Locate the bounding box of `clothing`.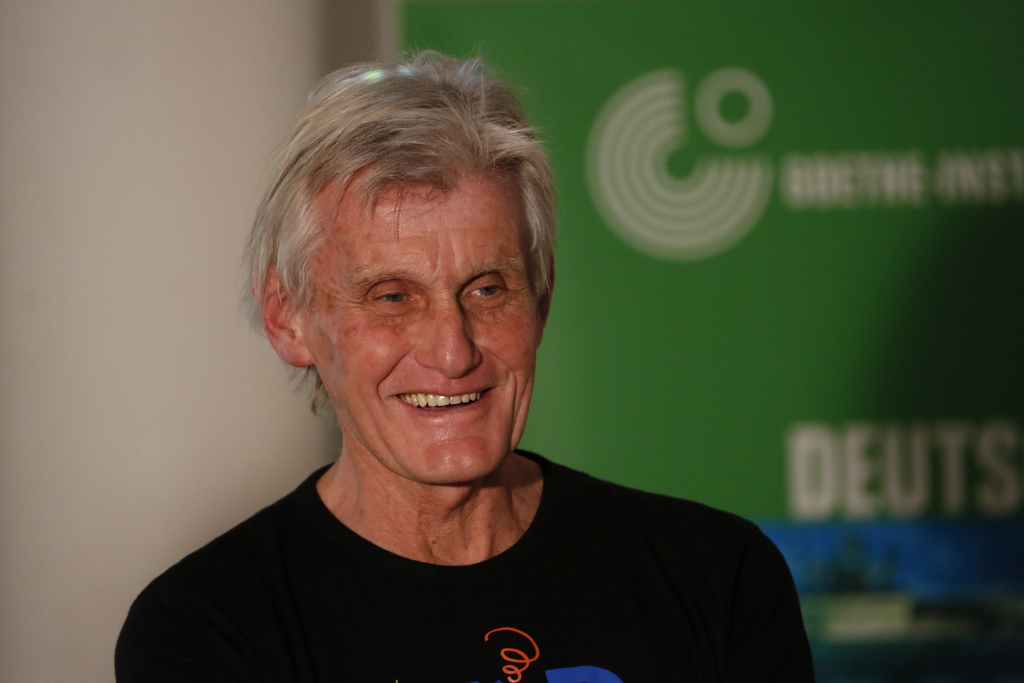
Bounding box: [113, 459, 831, 682].
